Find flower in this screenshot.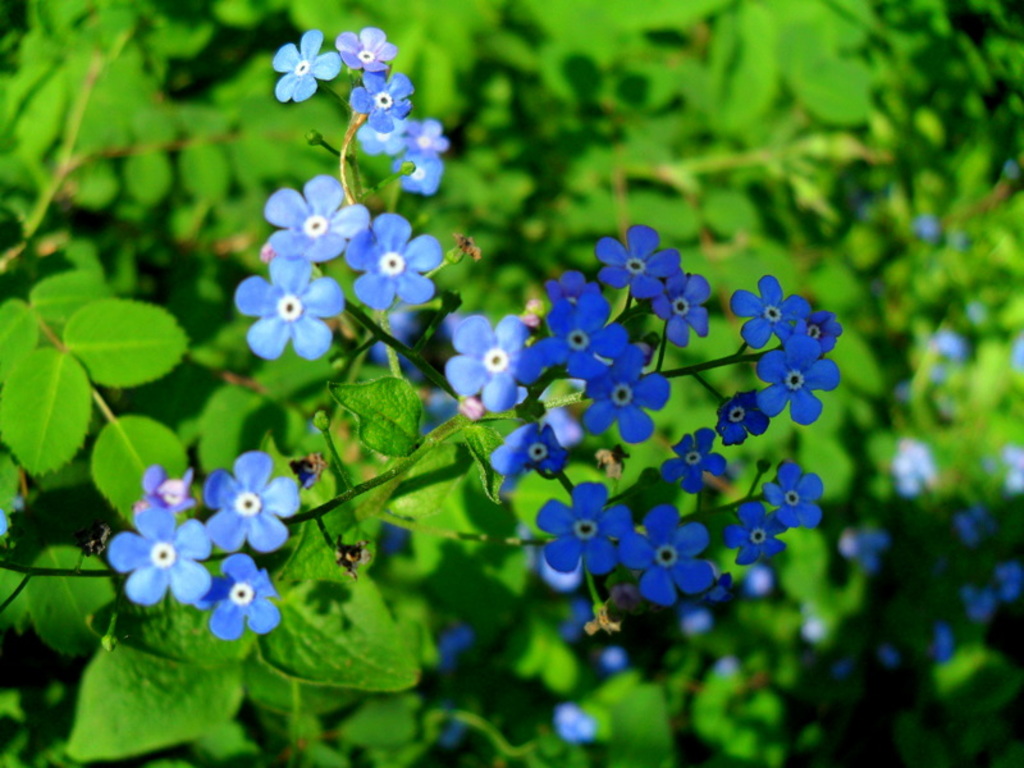
The bounding box for flower is <region>276, 28, 339, 101</region>.
